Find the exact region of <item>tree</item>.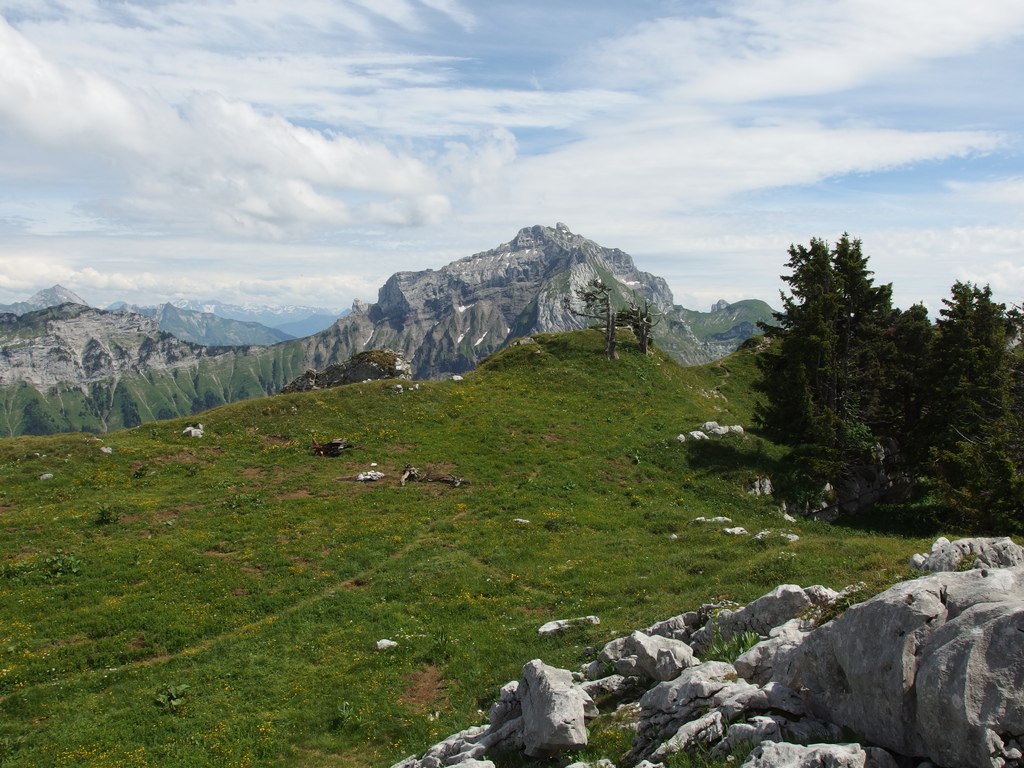
Exact region: Rect(908, 279, 1023, 546).
